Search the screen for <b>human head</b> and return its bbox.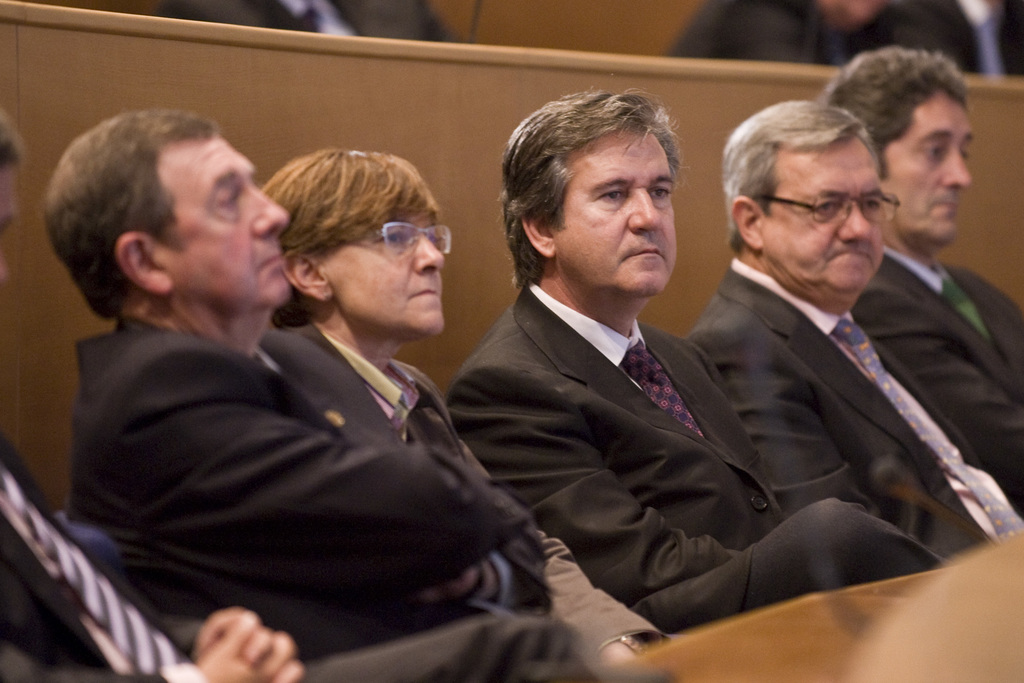
Found: {"left": 42, "top": 108, "right": 297, "bottom": 307}.
